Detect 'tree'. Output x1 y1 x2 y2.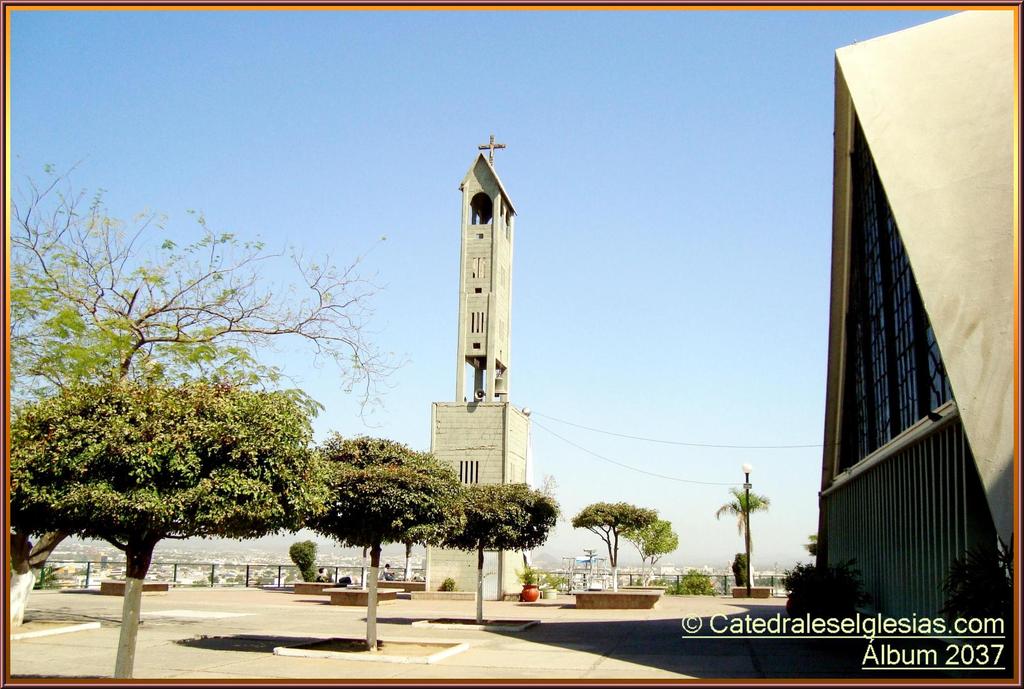
714 488 770 576.
